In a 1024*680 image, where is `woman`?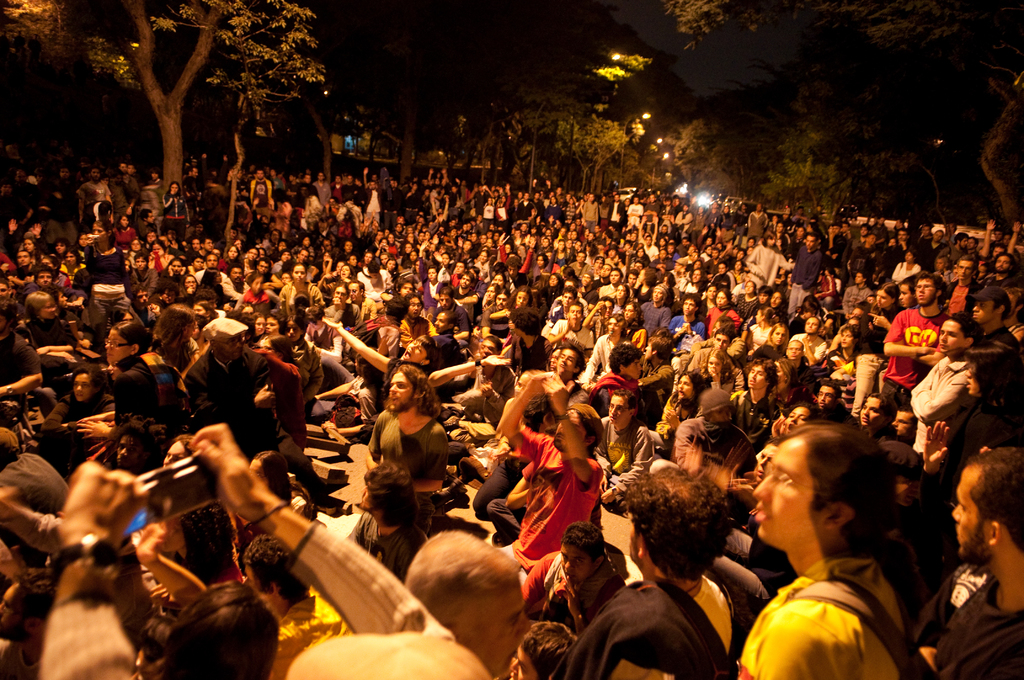
(x1=214, y1=241, x2=244, y2=276).
